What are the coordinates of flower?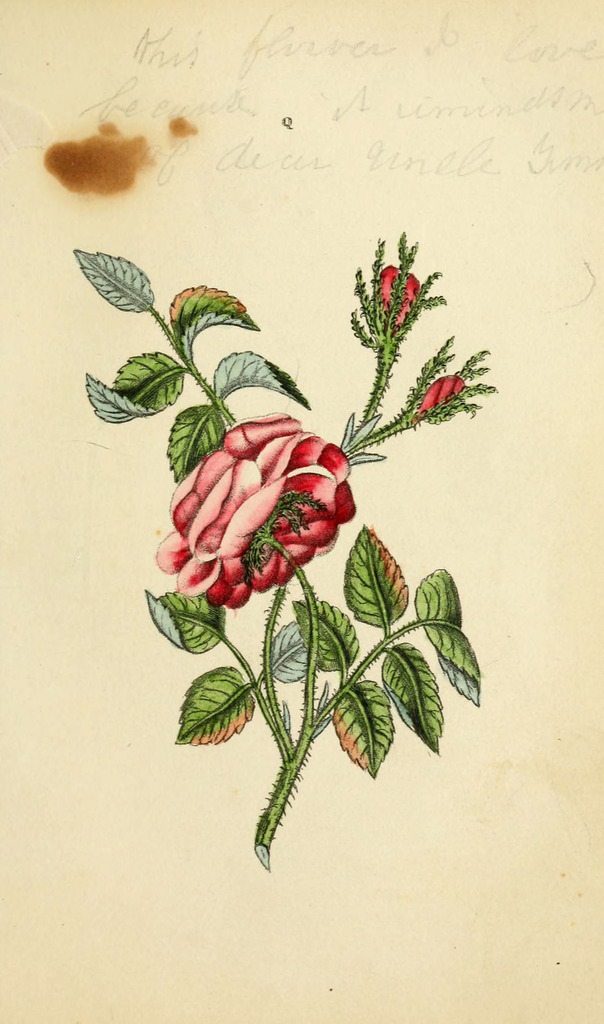
{"left": 151, "top": 410, "right": 357, "bottom": 609}.
